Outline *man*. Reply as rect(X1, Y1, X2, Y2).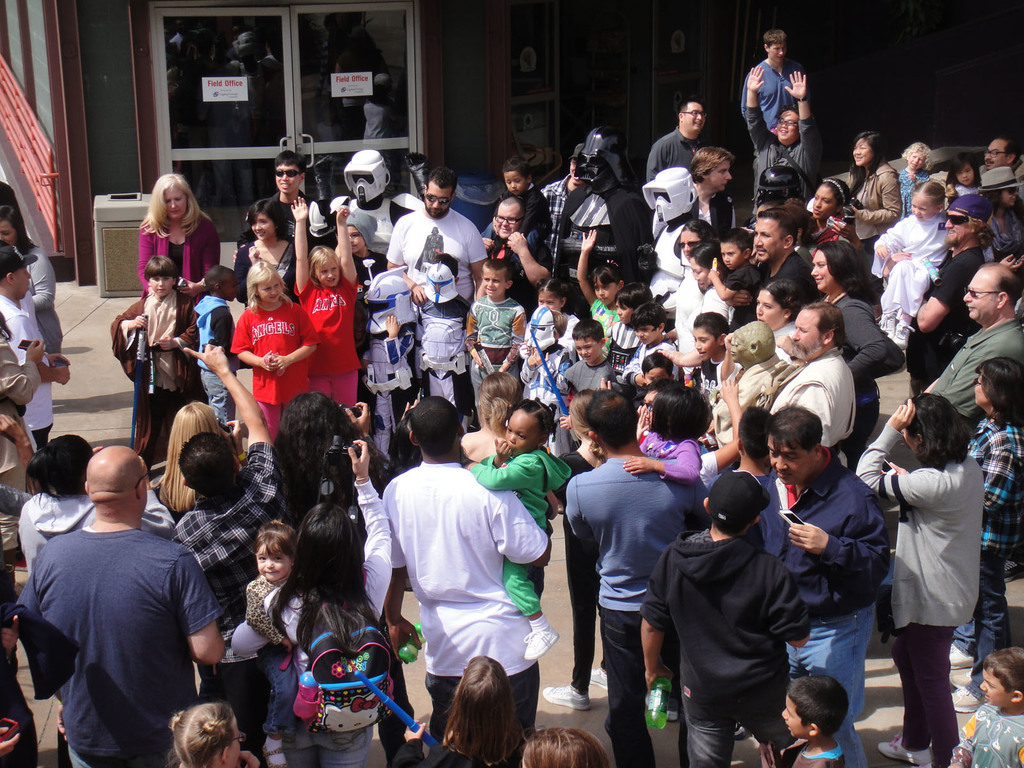
rect(670, 464, 824, 767).
